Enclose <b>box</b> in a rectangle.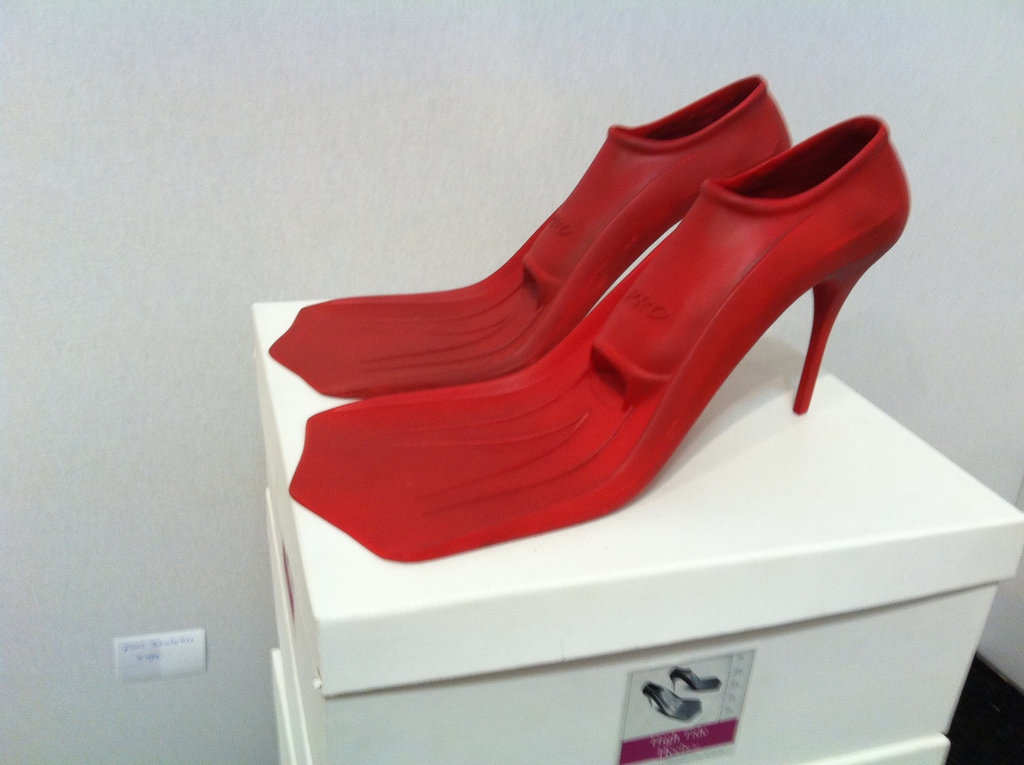
l=275, t=646, r=948, b=764.
